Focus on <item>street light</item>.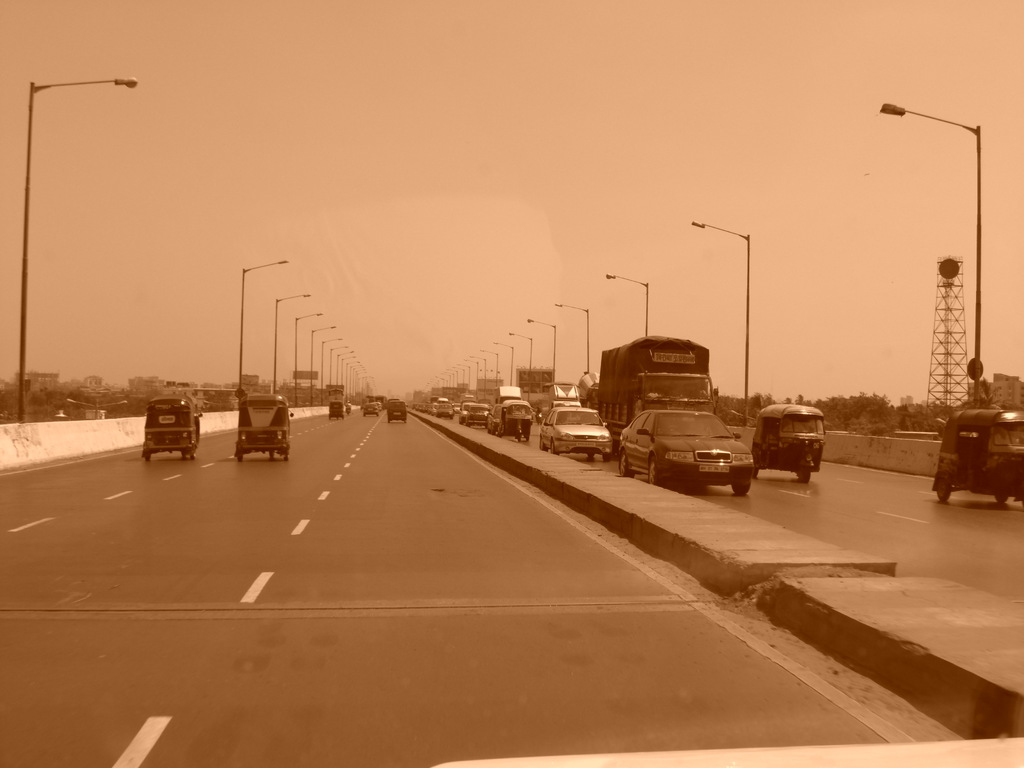
Focused at select_region(936, 418, 948, 428).
